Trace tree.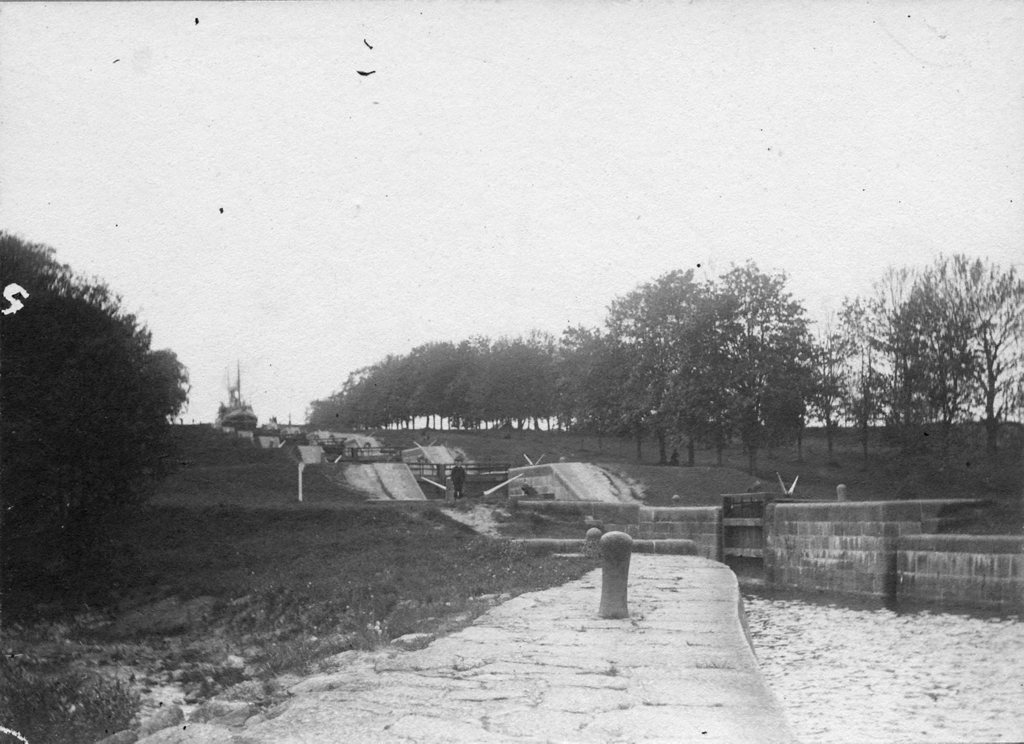
Traced to (816,255,921,453).
